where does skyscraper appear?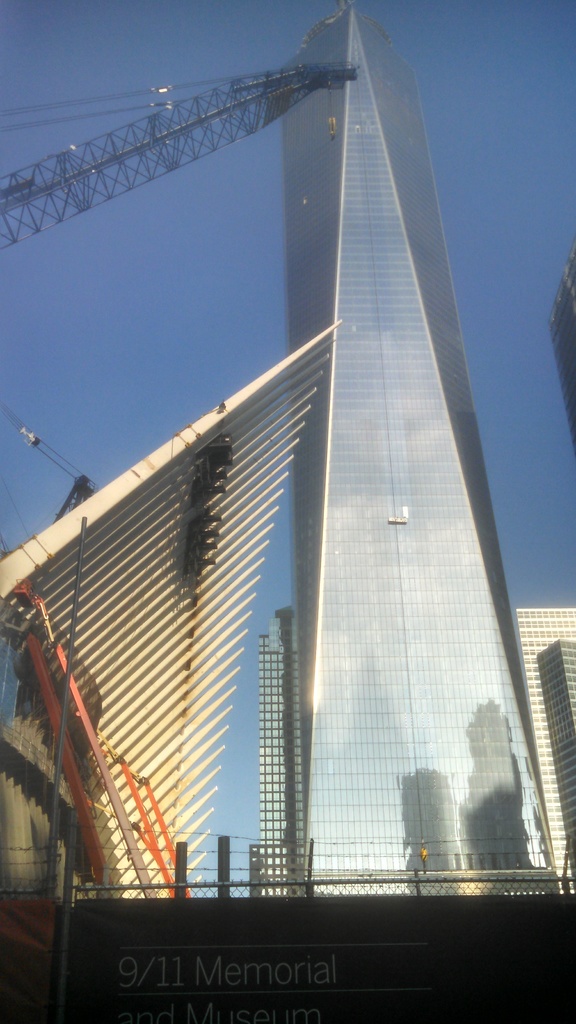
Appears at rect(226, 24, 523, 936).
